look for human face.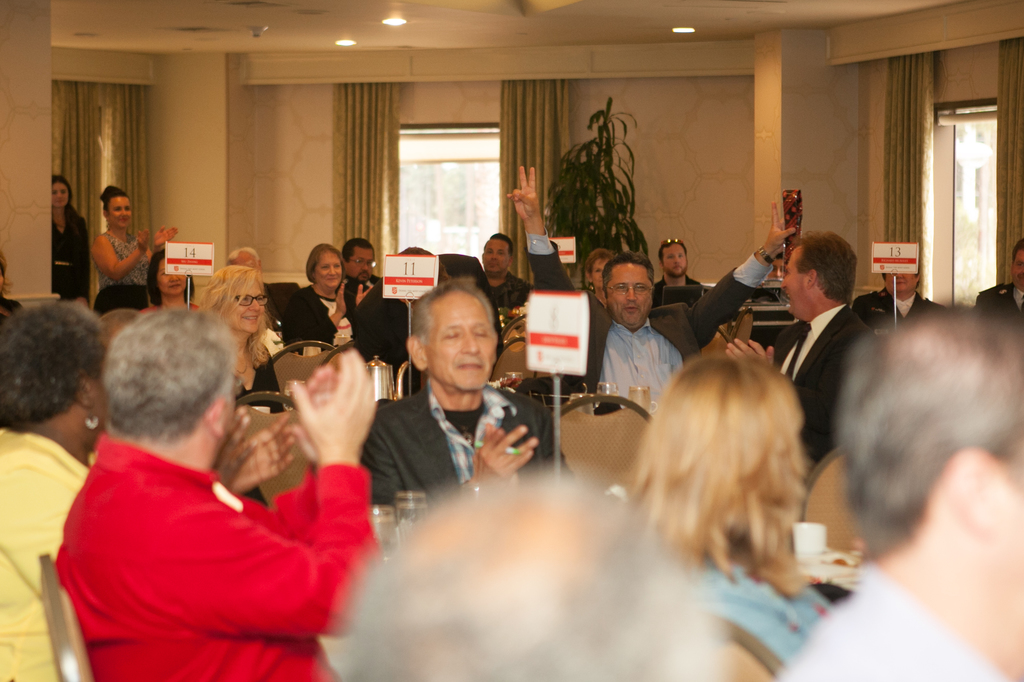
Found: detection(484, 239, 509, 278).
